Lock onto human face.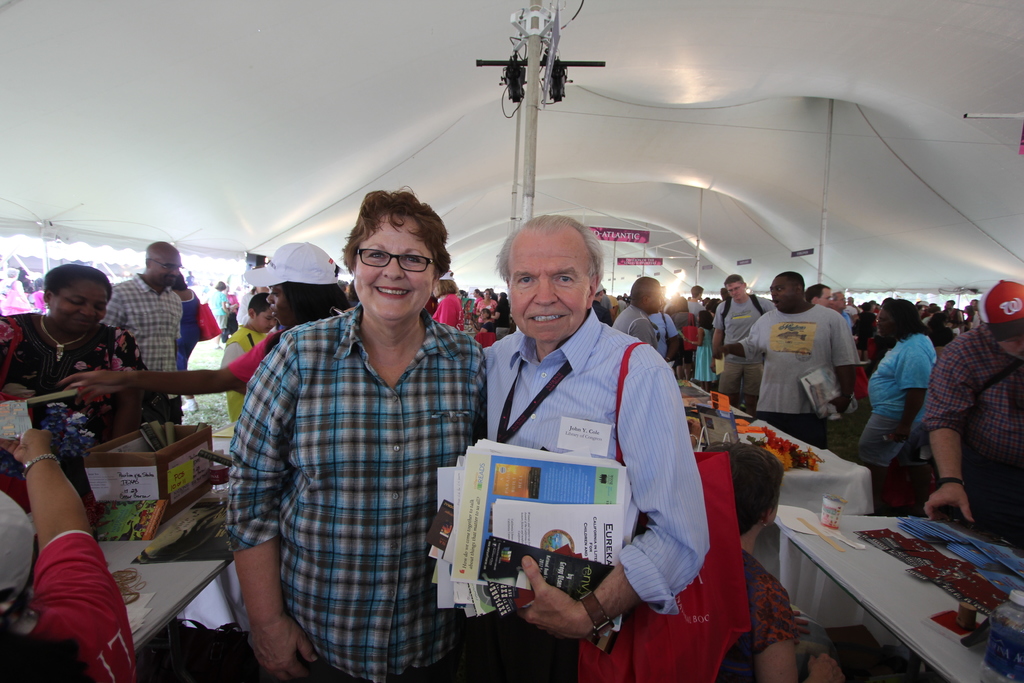
Locked: (837, 293, 845, 308).
